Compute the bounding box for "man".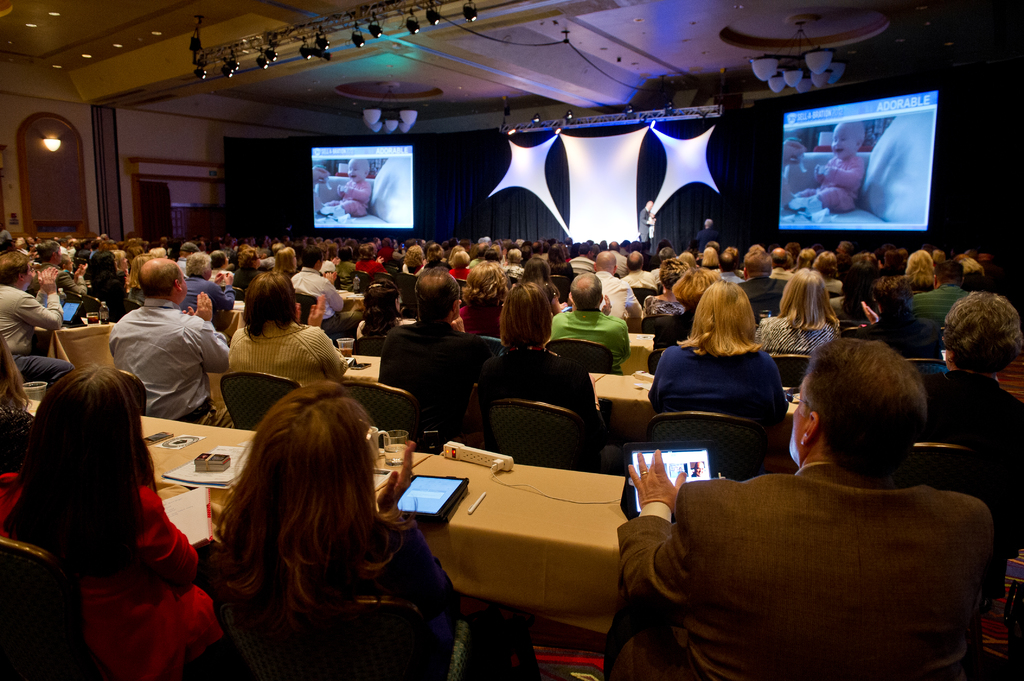
{"left": 299, "top": 246, "right": 362, "bottom": 339}.
